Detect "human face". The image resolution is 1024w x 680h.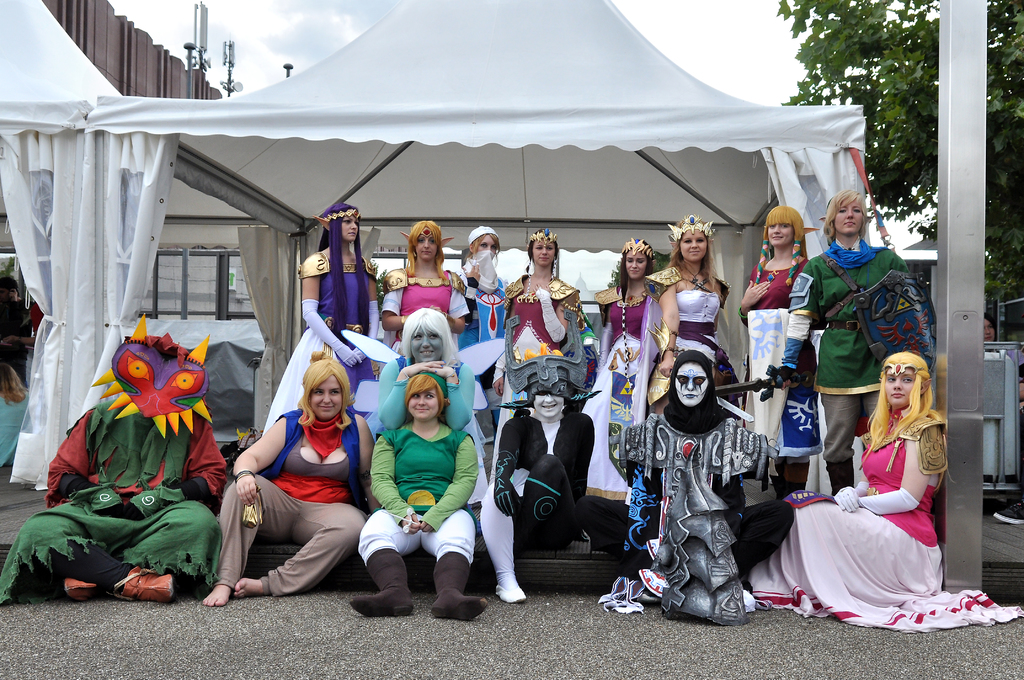
x1=680 y1=223 x2=705 y2=262.
